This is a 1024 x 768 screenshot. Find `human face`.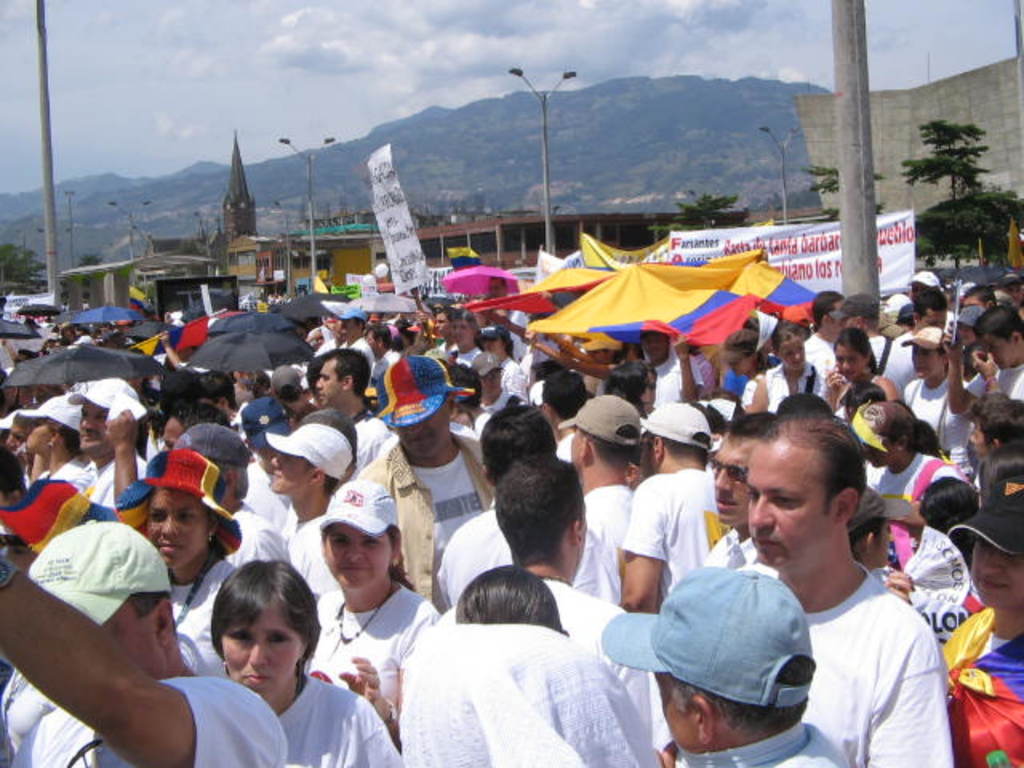
Bounding box: x1=746 y1=446 x2=827 y2=576.
